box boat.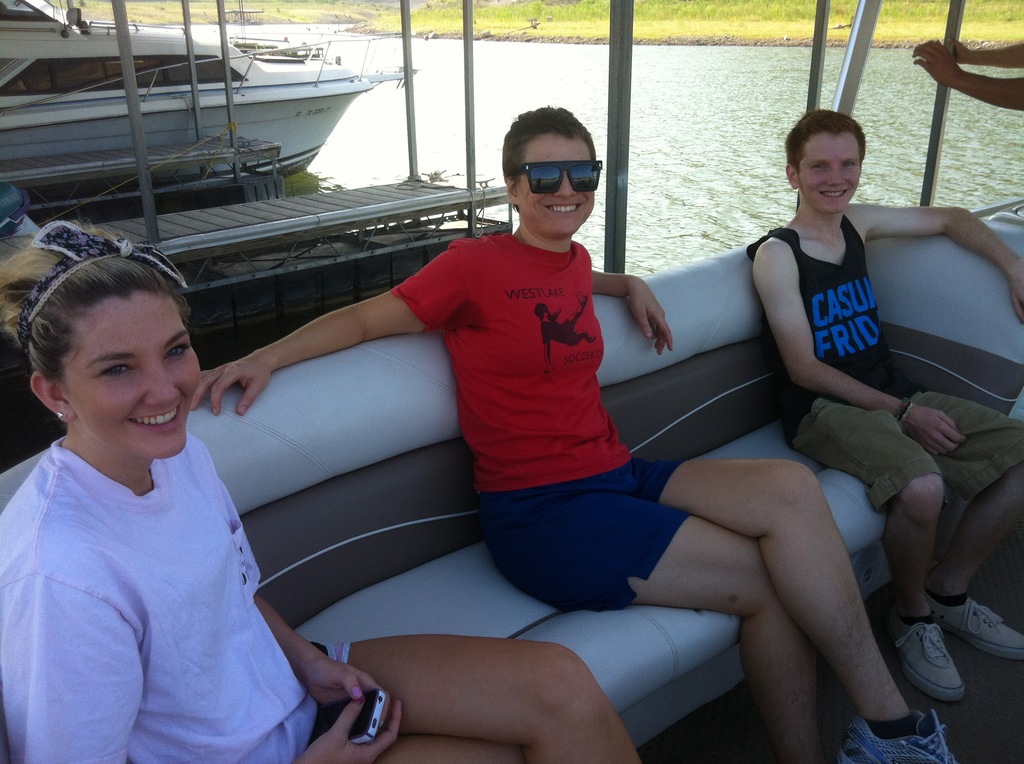
0 0 419 213.
